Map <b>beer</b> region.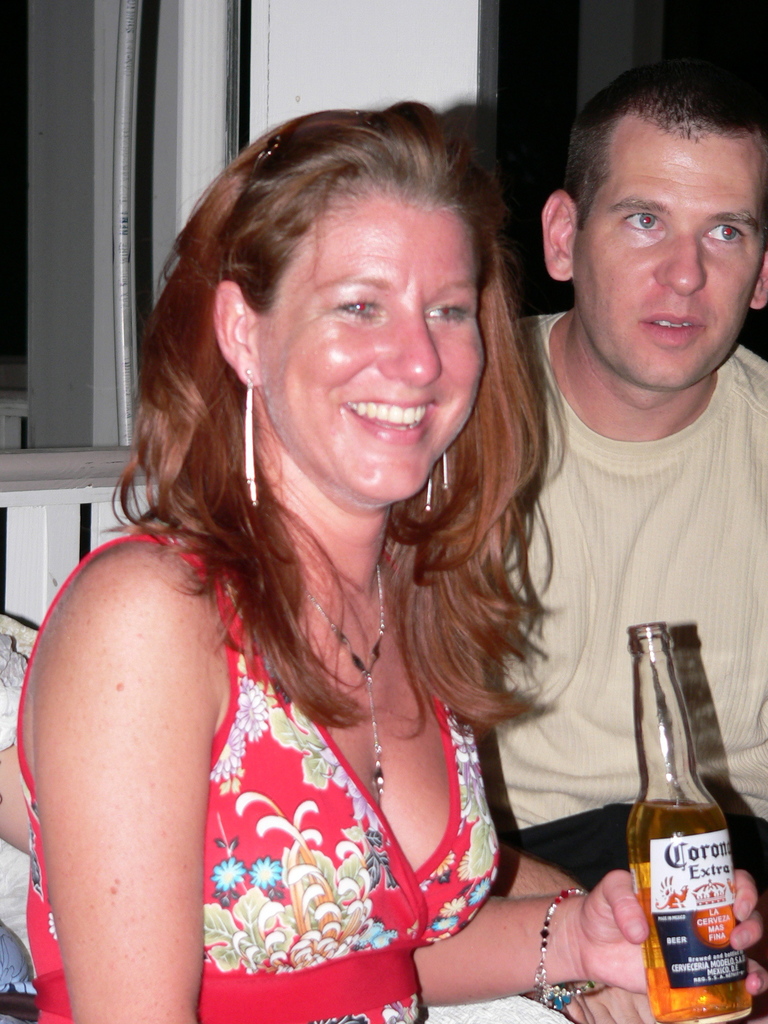
Mapped to <bbox>628, 625, 767, 1023</bbox>.
